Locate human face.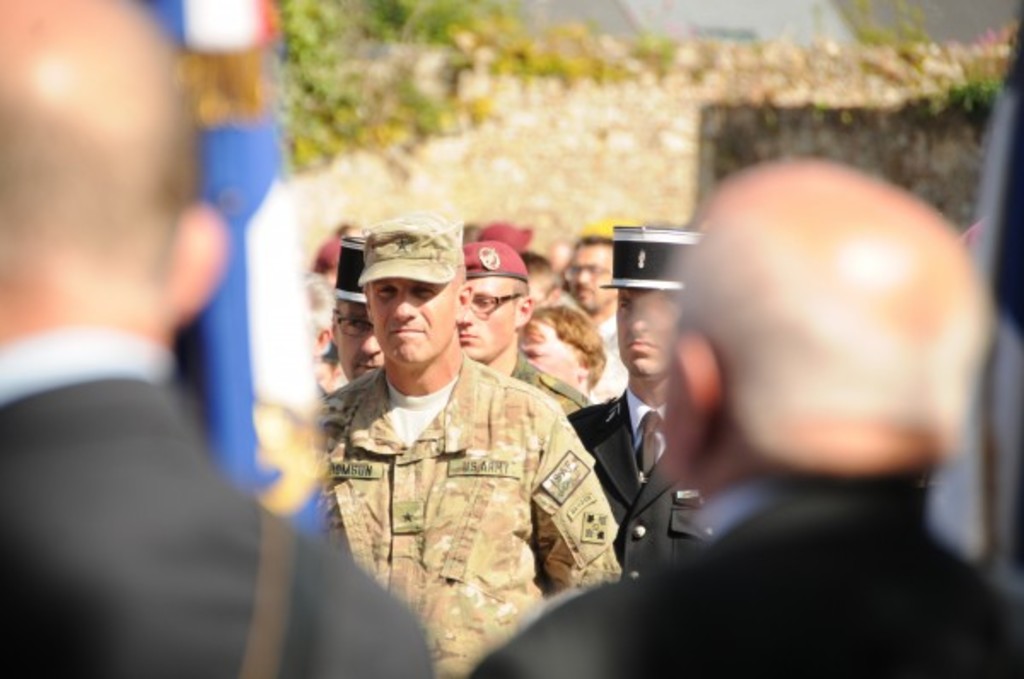
Bounding box: 524/322/577/389.
